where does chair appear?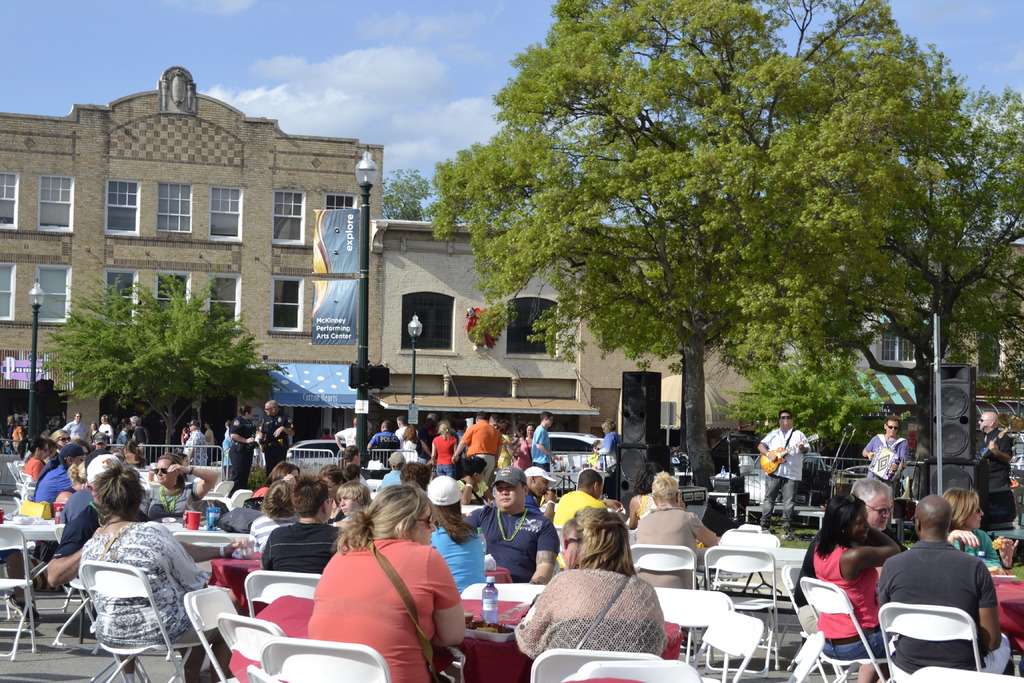
Appears at 897, 572, 1003, 673.
